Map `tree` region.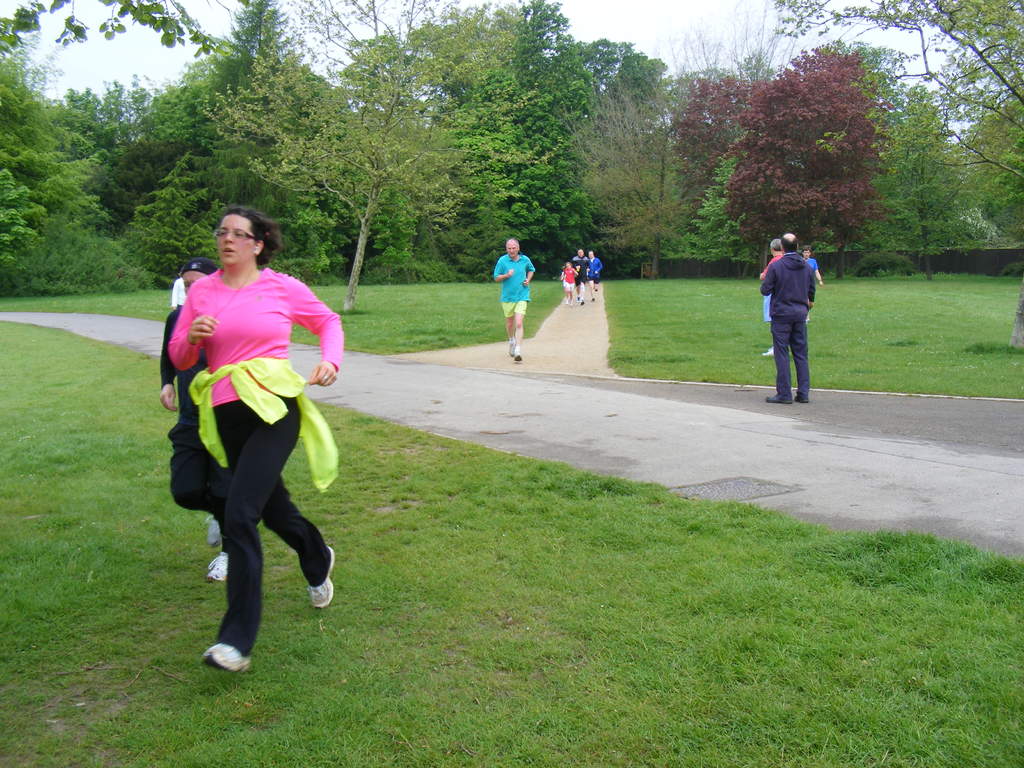
Mapped to bbox(0, 0, 208, 306).
